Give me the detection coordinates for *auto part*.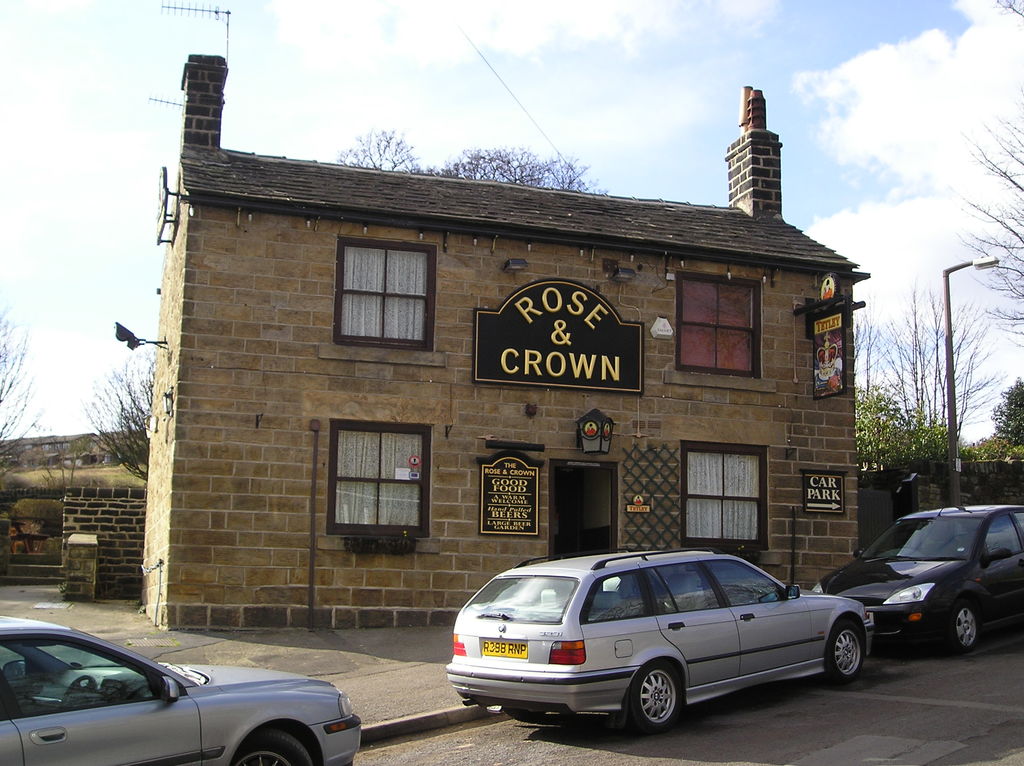
x1=625, y1=660, x2=685, y2=738.
